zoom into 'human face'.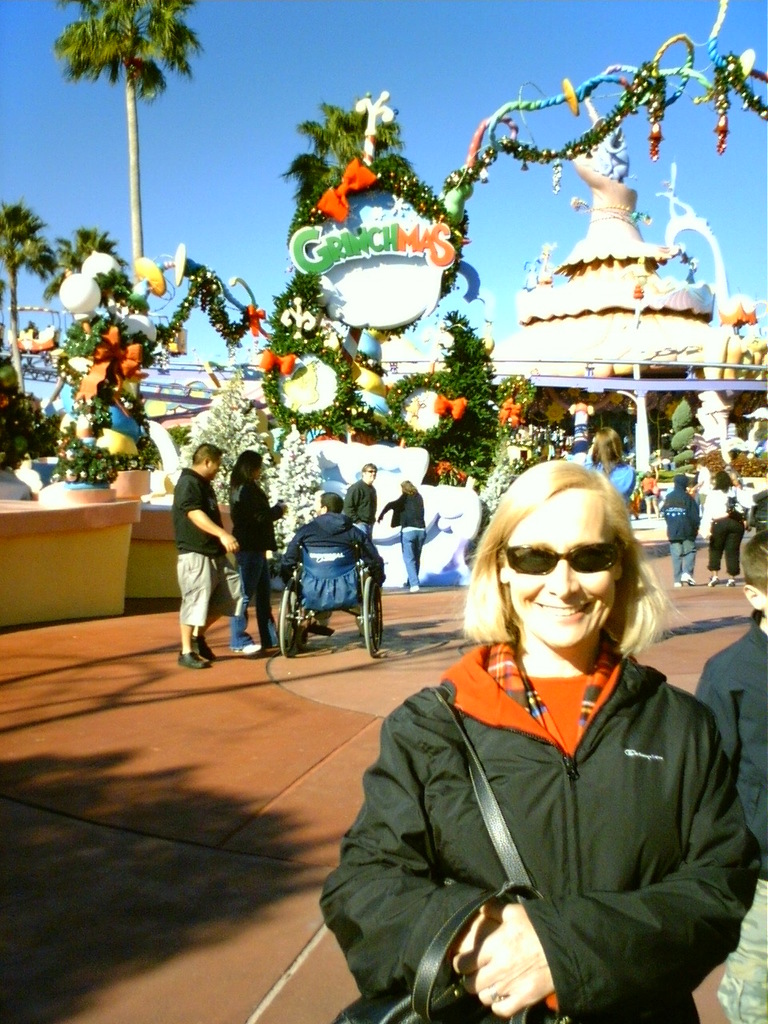
Zoom target: select_region(214, 452, 227, 480).
